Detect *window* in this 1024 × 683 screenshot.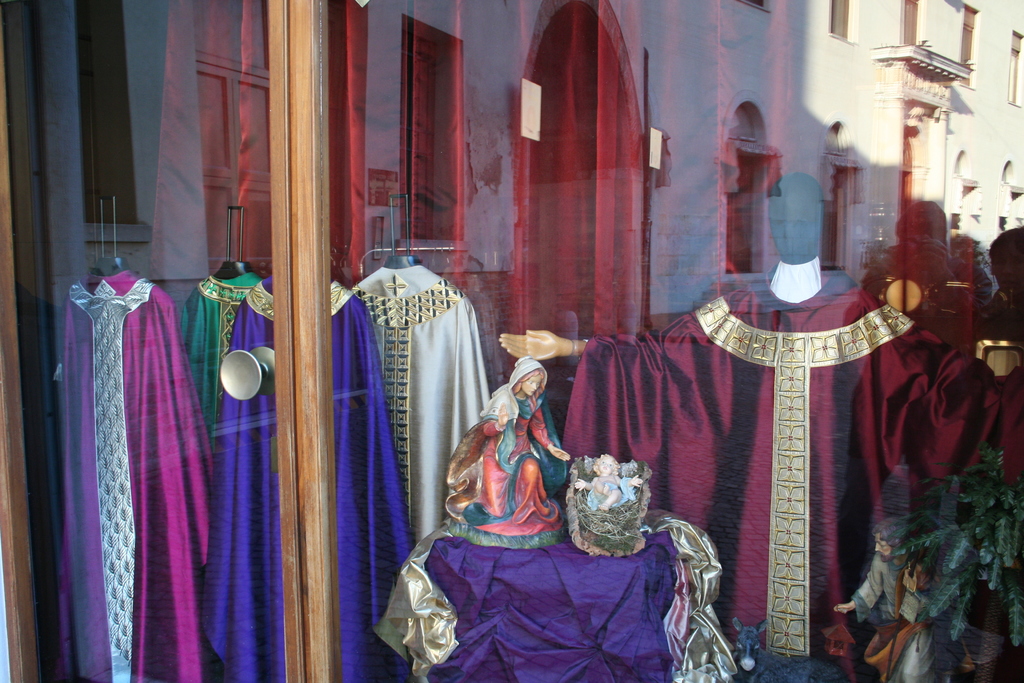
Detection: BBox(815, 152, 862, 261).
